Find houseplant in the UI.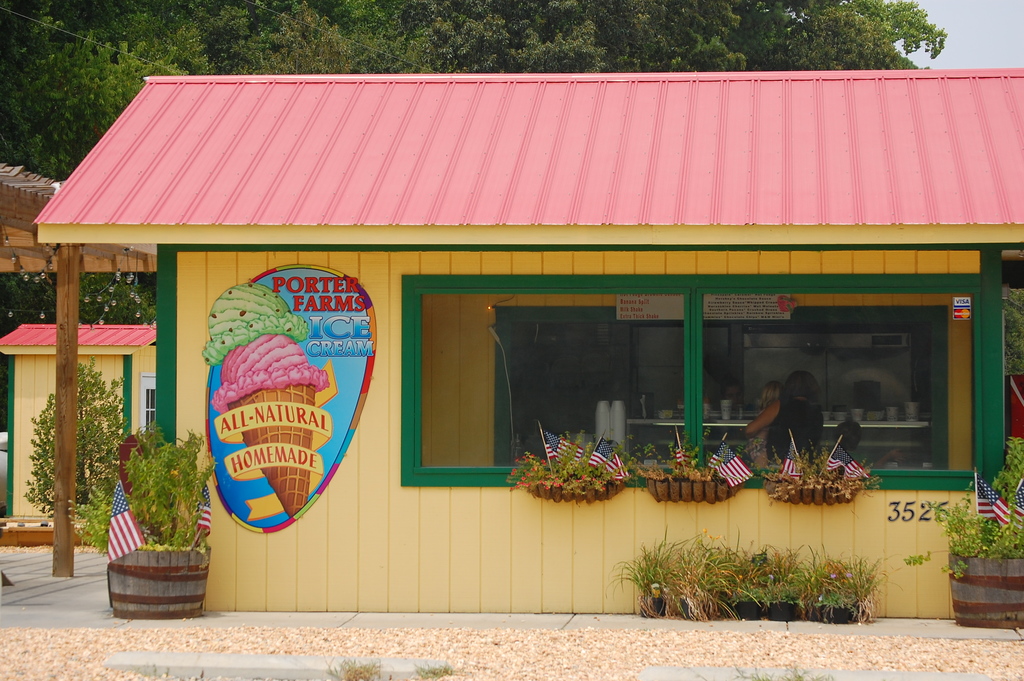
UI element at (x1=512, y1=432, x2=634, y2=503).
